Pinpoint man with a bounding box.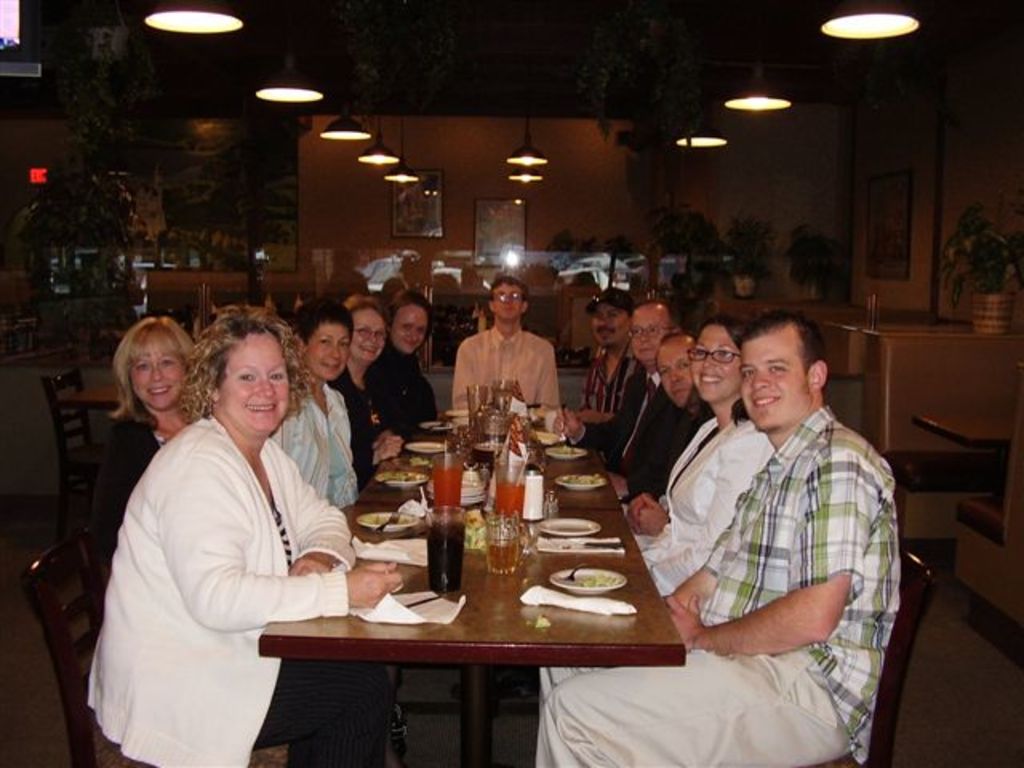
(454,280,570,422).
